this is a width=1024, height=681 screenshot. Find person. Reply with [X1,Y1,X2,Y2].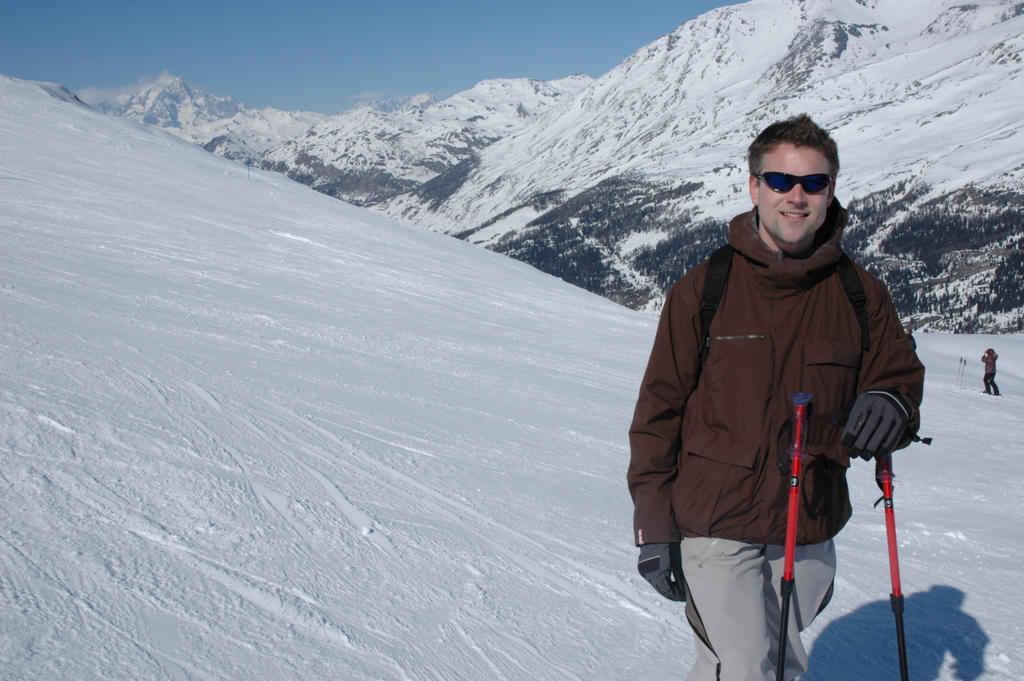
[980,350,1000,393].
